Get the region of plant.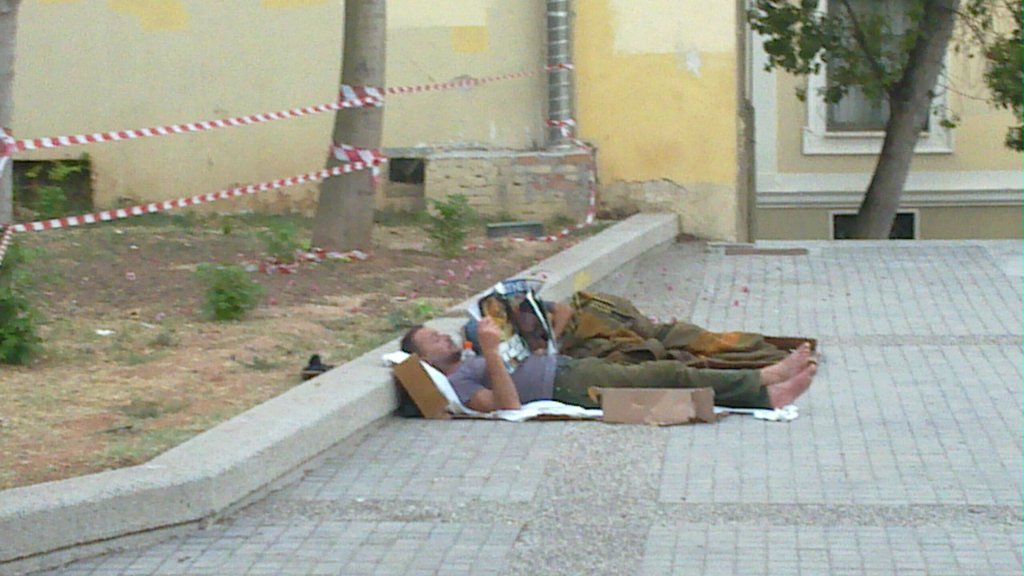
locate(193, 259, 261, 337).
